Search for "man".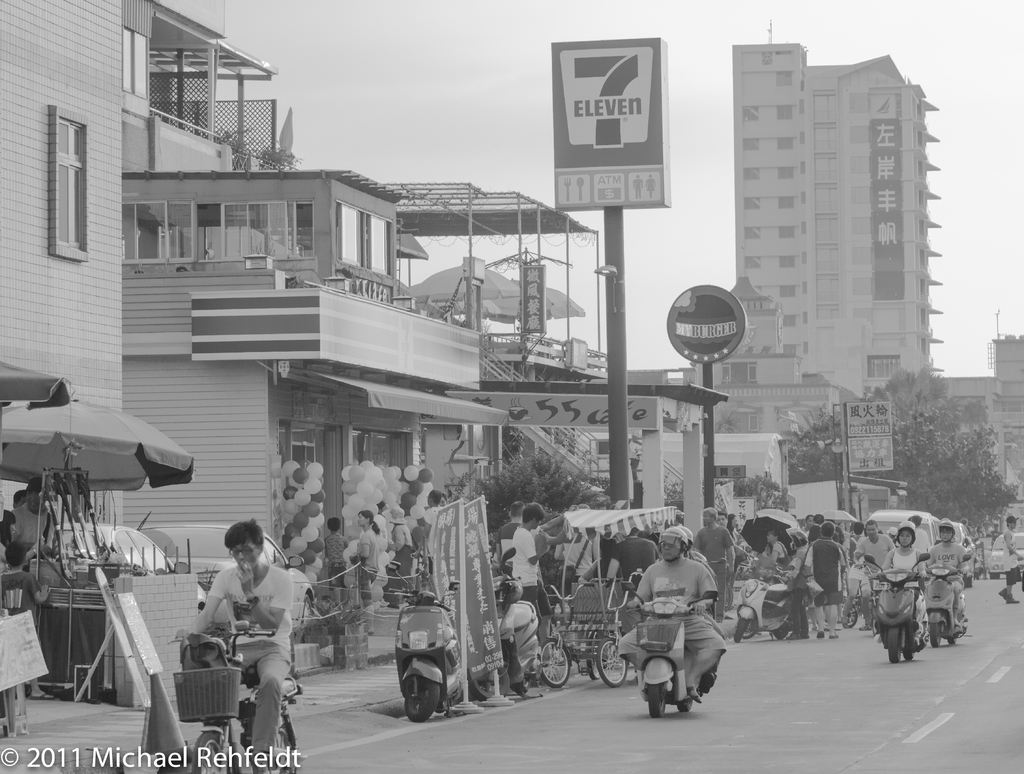
Found at bbox(440, 491, 449, 506).
